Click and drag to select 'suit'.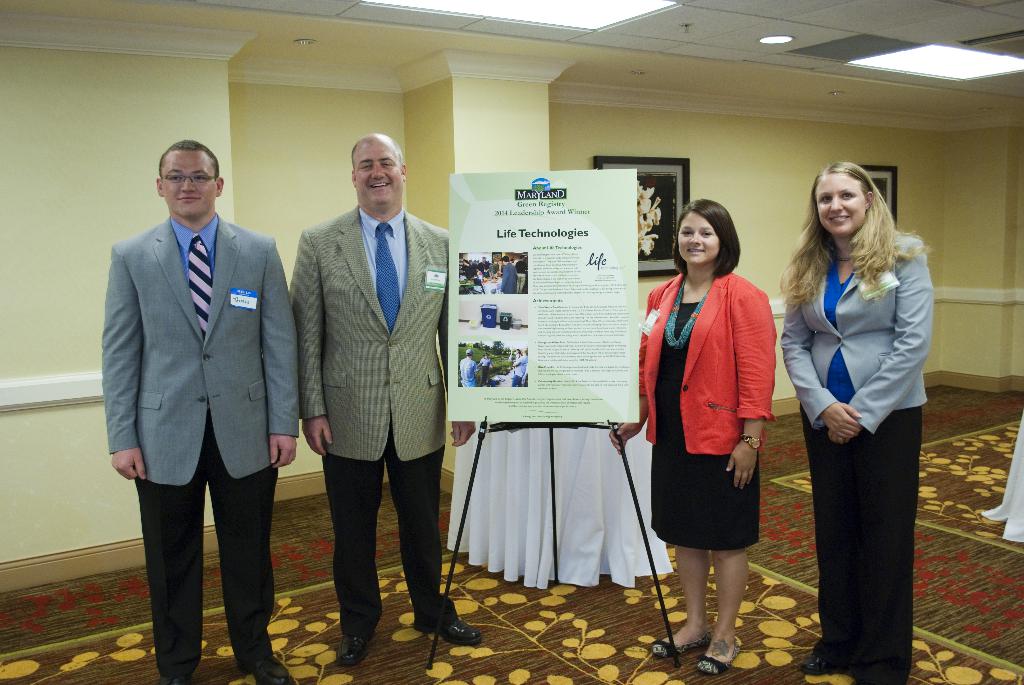
Selection: crop(765, 214, 937, 672).
